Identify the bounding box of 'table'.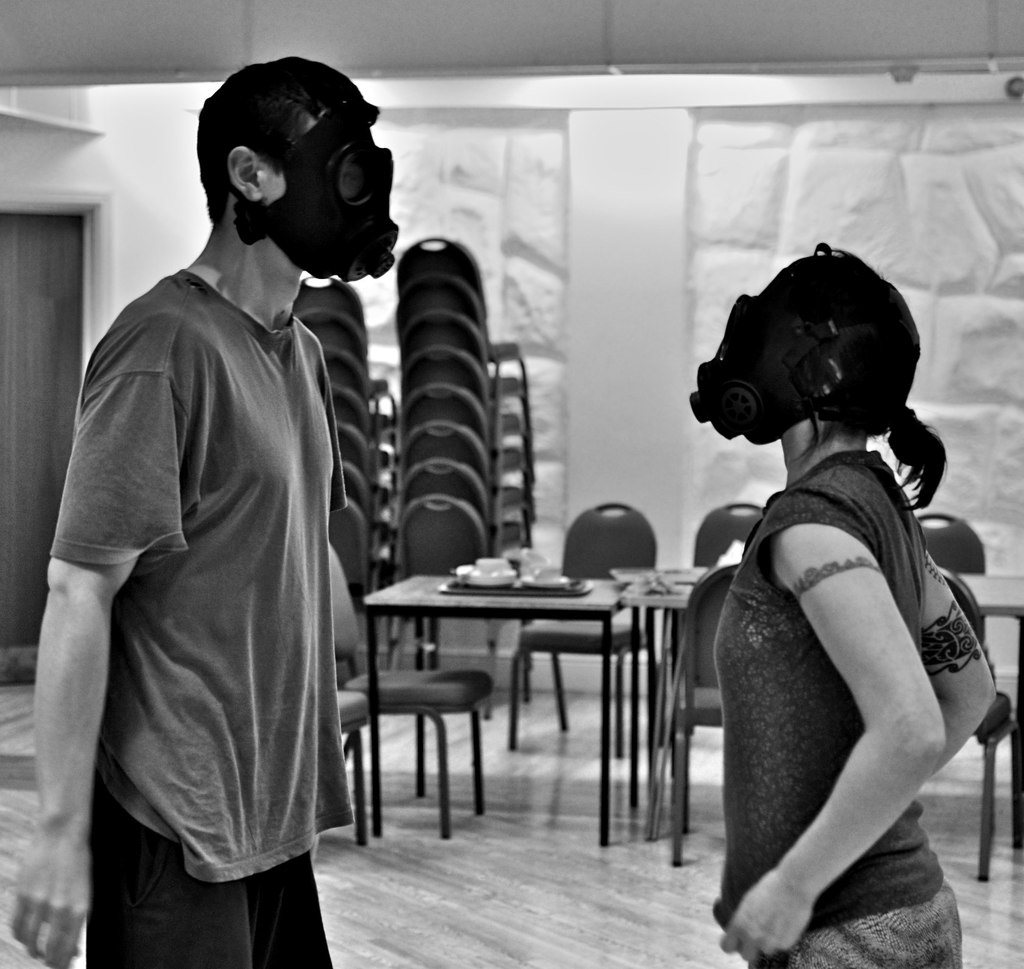
bbox=[360, 558, 749, 837].
